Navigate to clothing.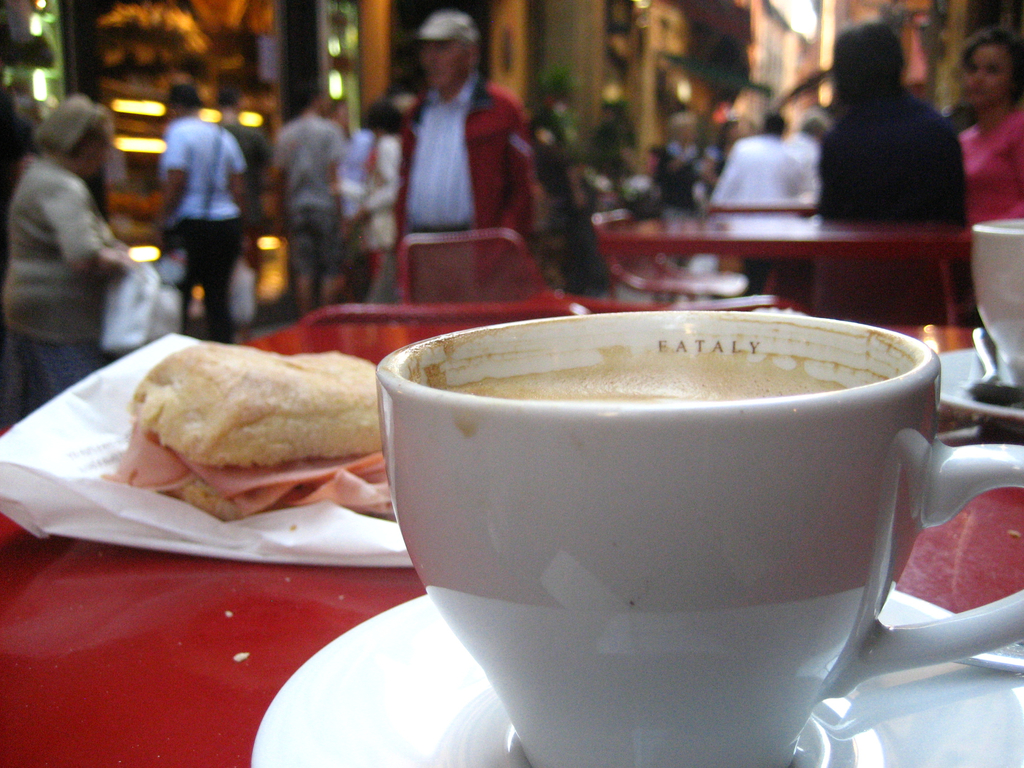
Navigation target: (x1=160, y1=117, x2=239, y2=337).
